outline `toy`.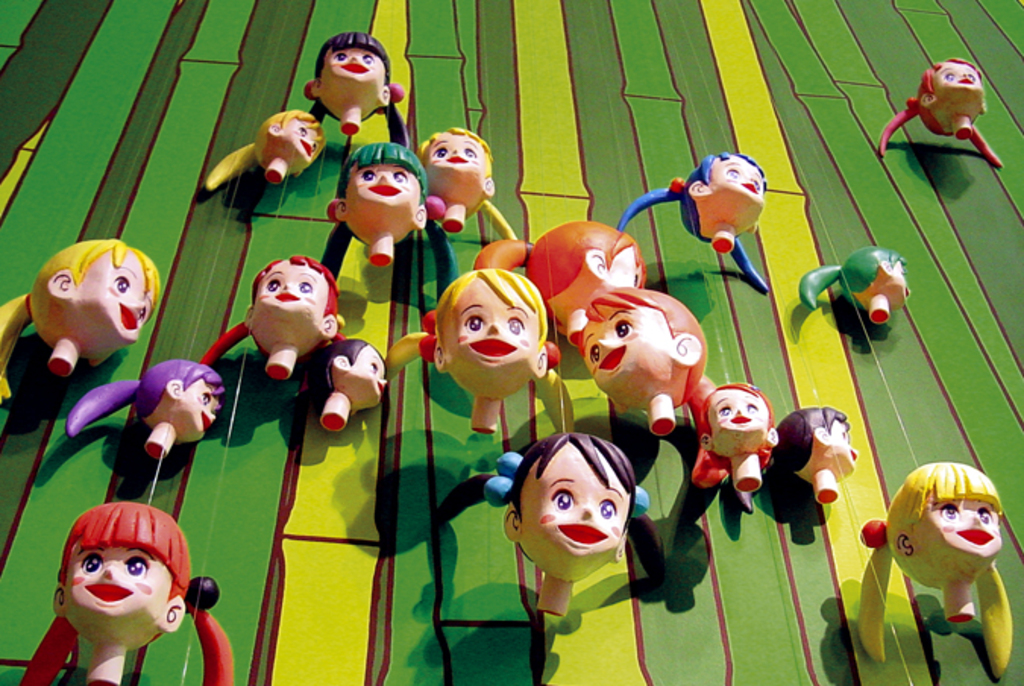
Outline: 303:32:413:152.
